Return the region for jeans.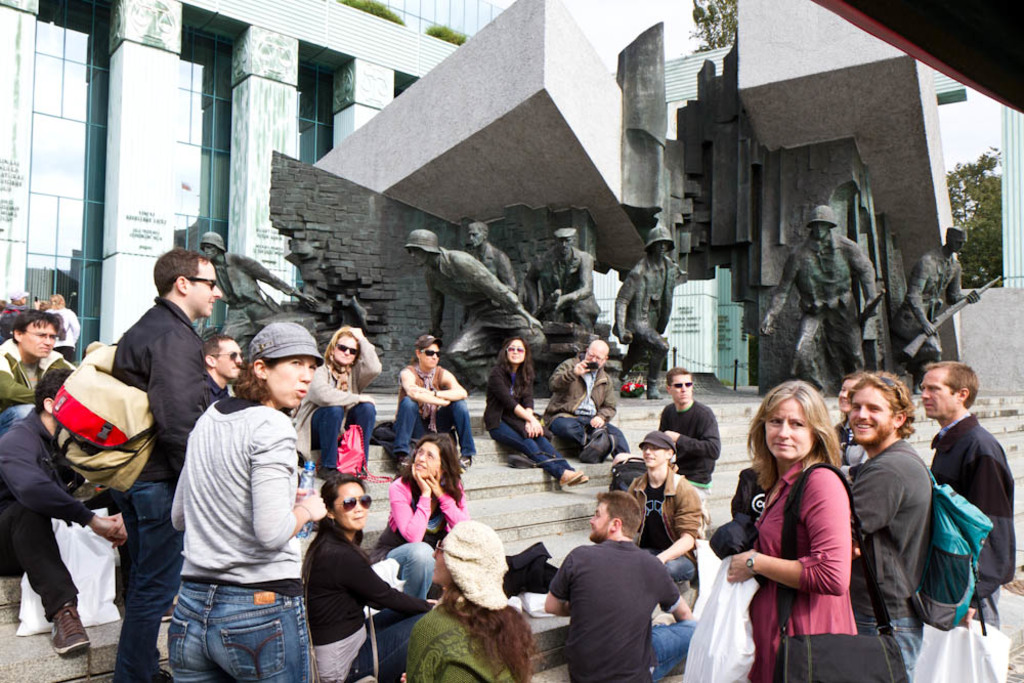
select_region(668, 554, 698, 585).
